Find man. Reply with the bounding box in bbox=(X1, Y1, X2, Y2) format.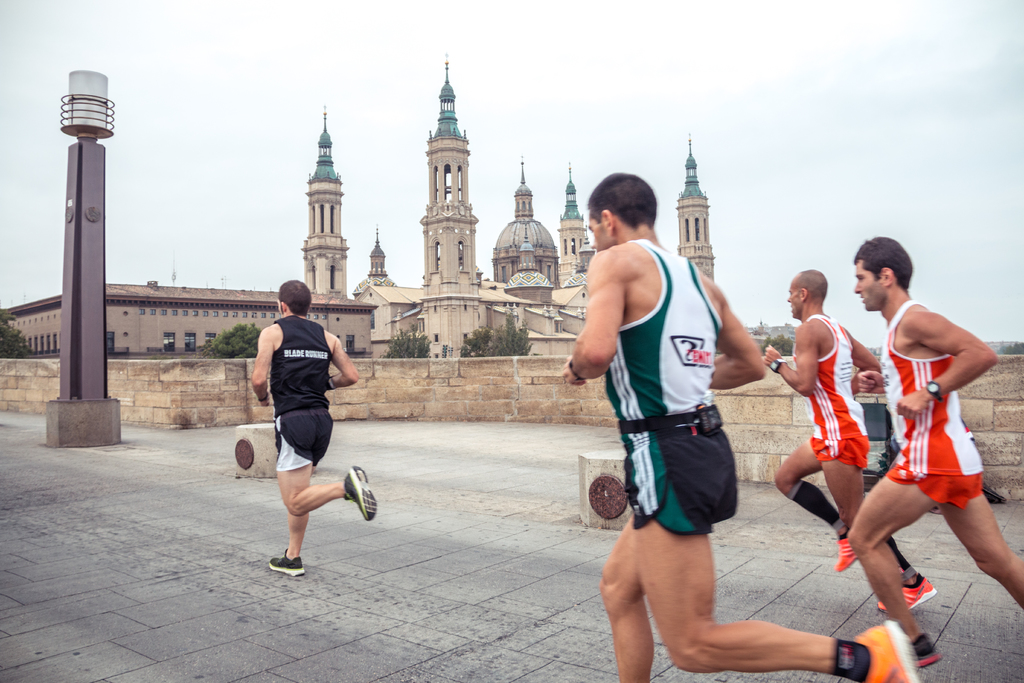
bbox=(845, 236, 1023, 667).
